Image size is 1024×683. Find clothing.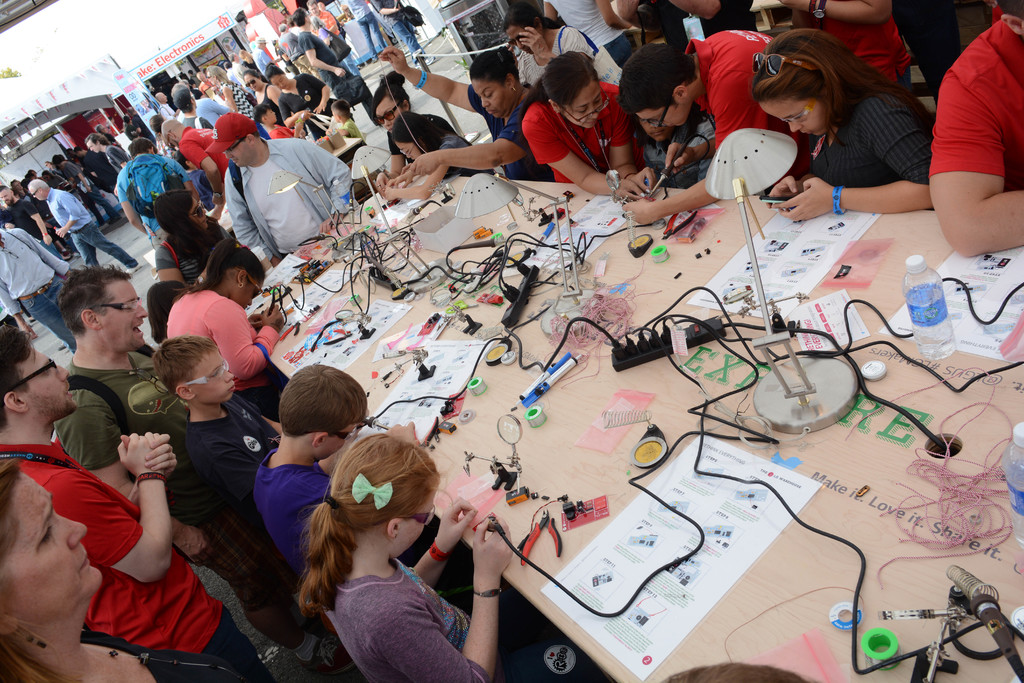
<region>46, 185, 134, 267</region>.
